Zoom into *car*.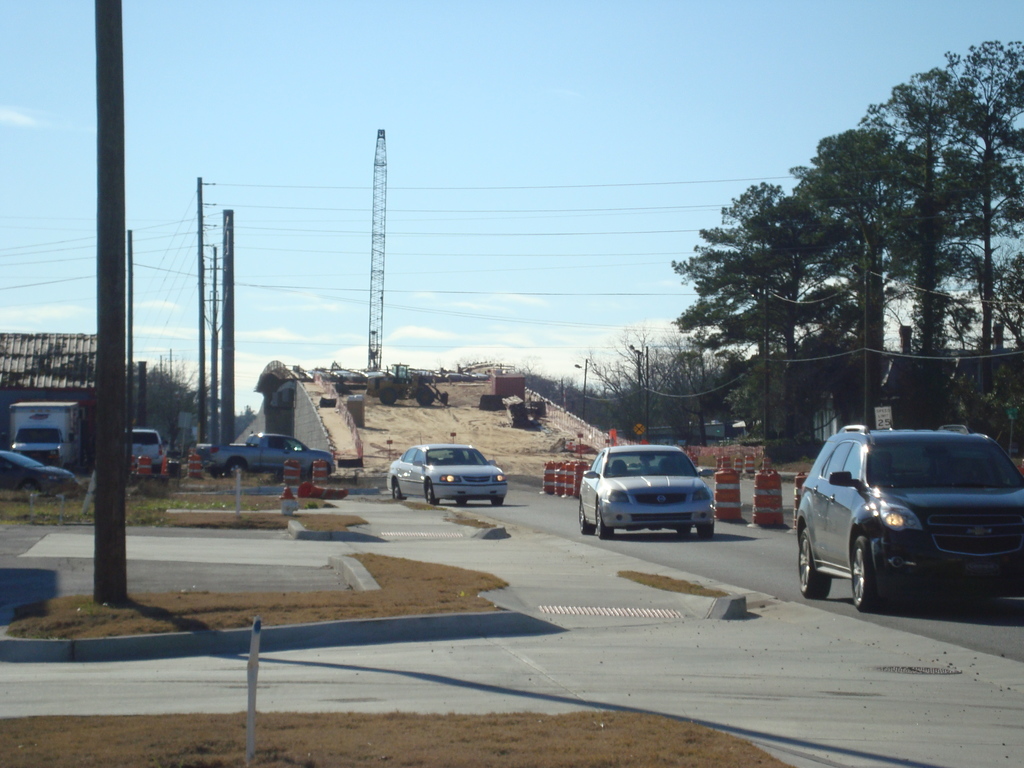
Zoom target: [388,445,506,504].
